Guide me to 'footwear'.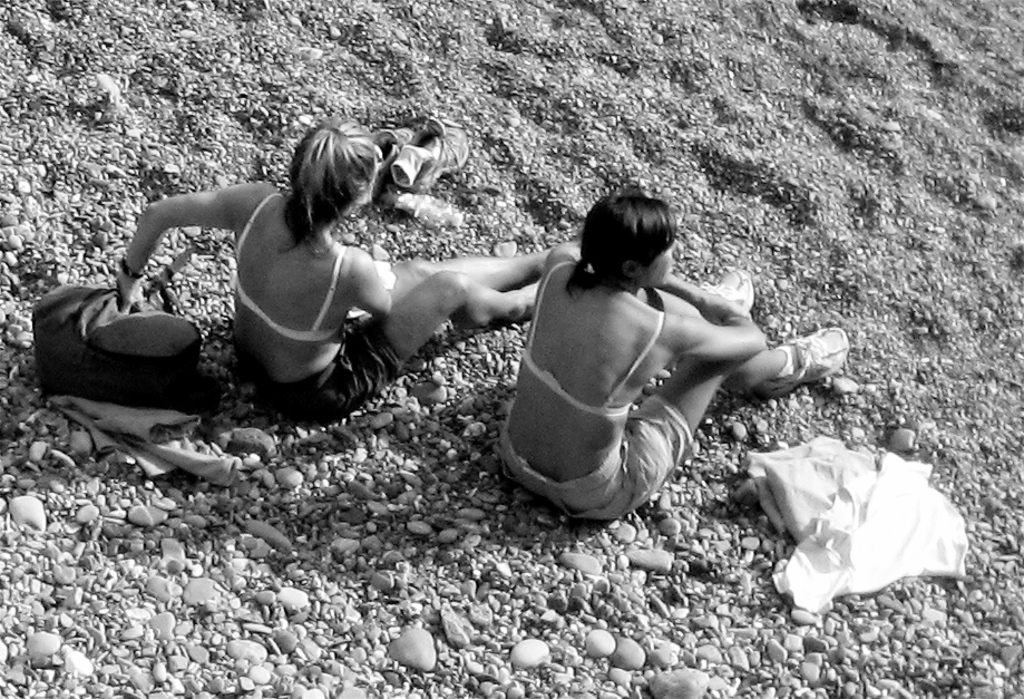
Guidance: bbox=[742, 326, 846, 405].
